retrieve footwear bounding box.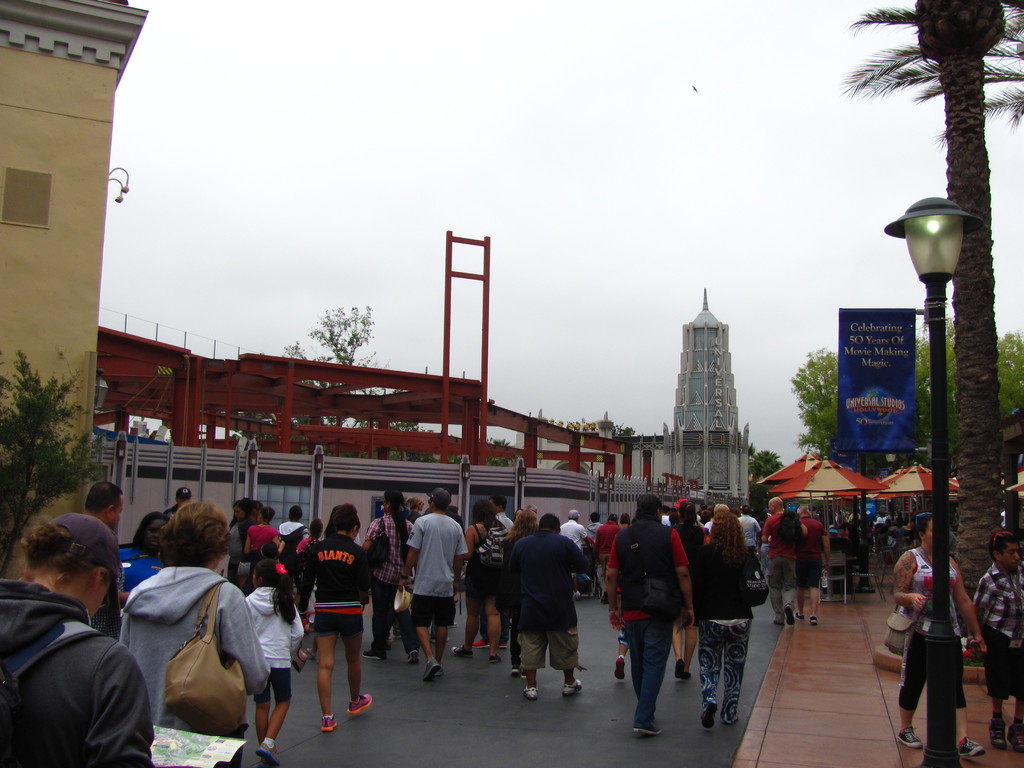
Bounding box: x1=487 y1=657 x2=500 y2=666.
